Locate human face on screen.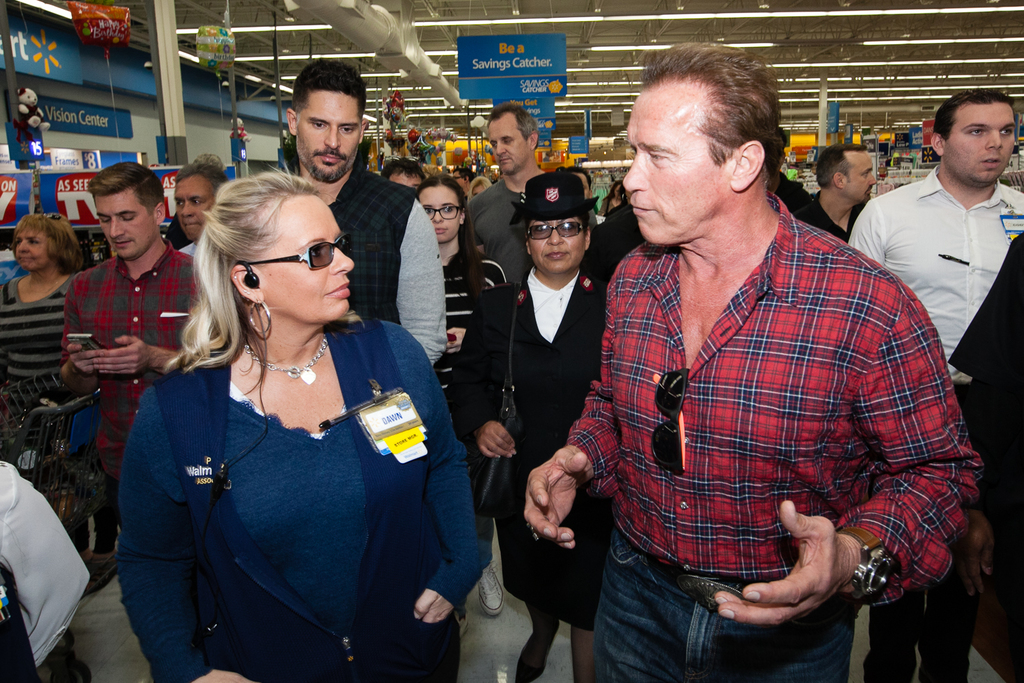
On screen at left=419, top=186, right=463, bottom=242.
